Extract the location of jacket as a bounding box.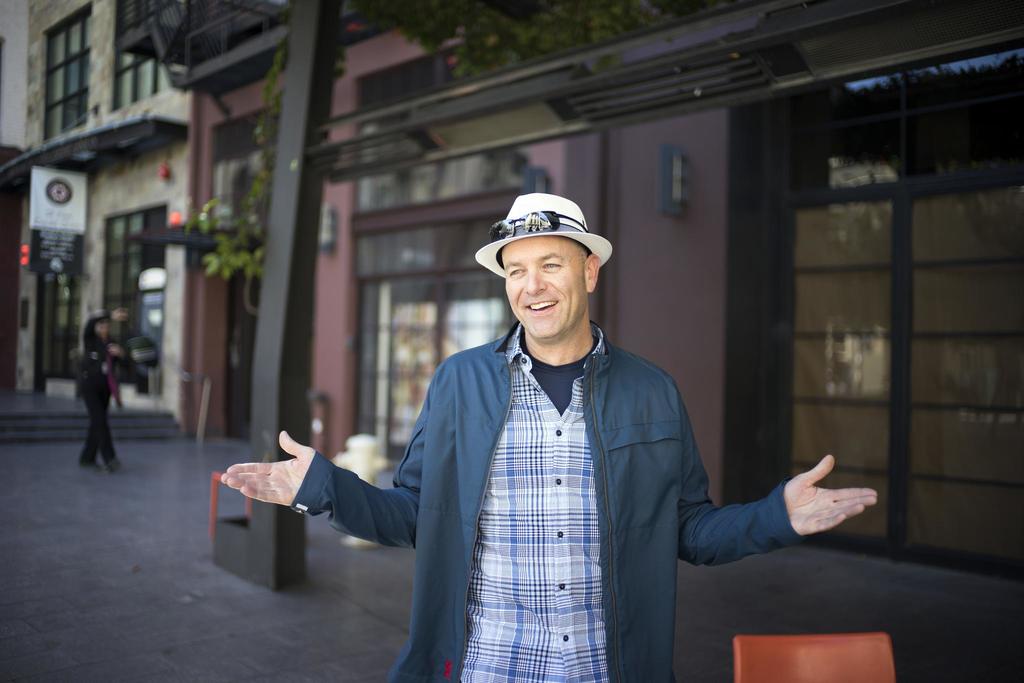
x1=286, y1=320, x2=806, y2=682.
